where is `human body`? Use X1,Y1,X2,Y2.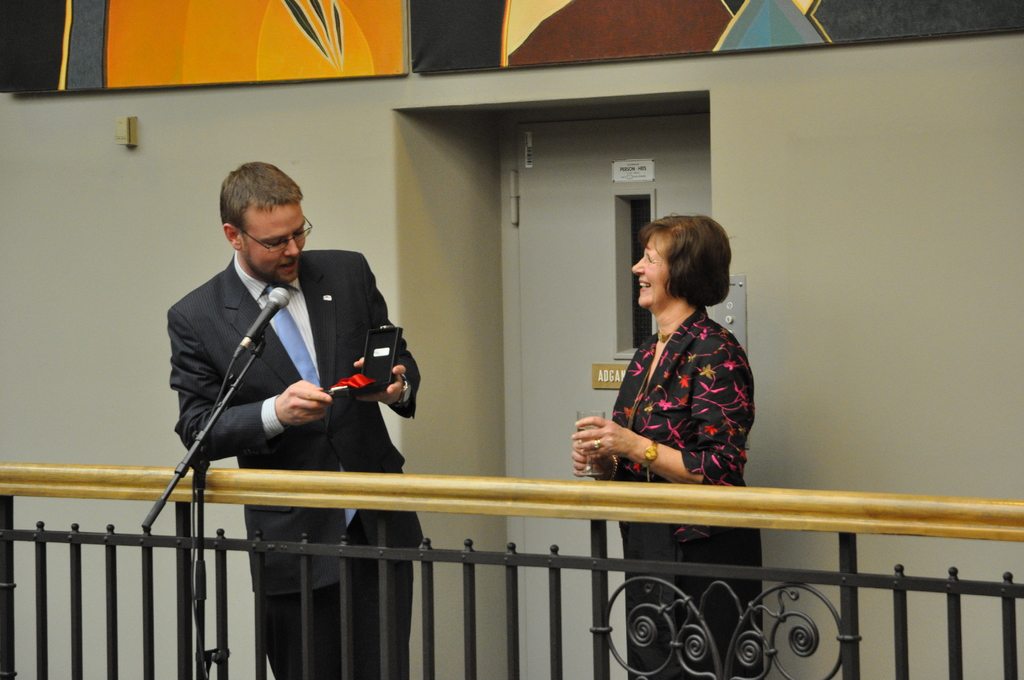
576,216,753,679.
